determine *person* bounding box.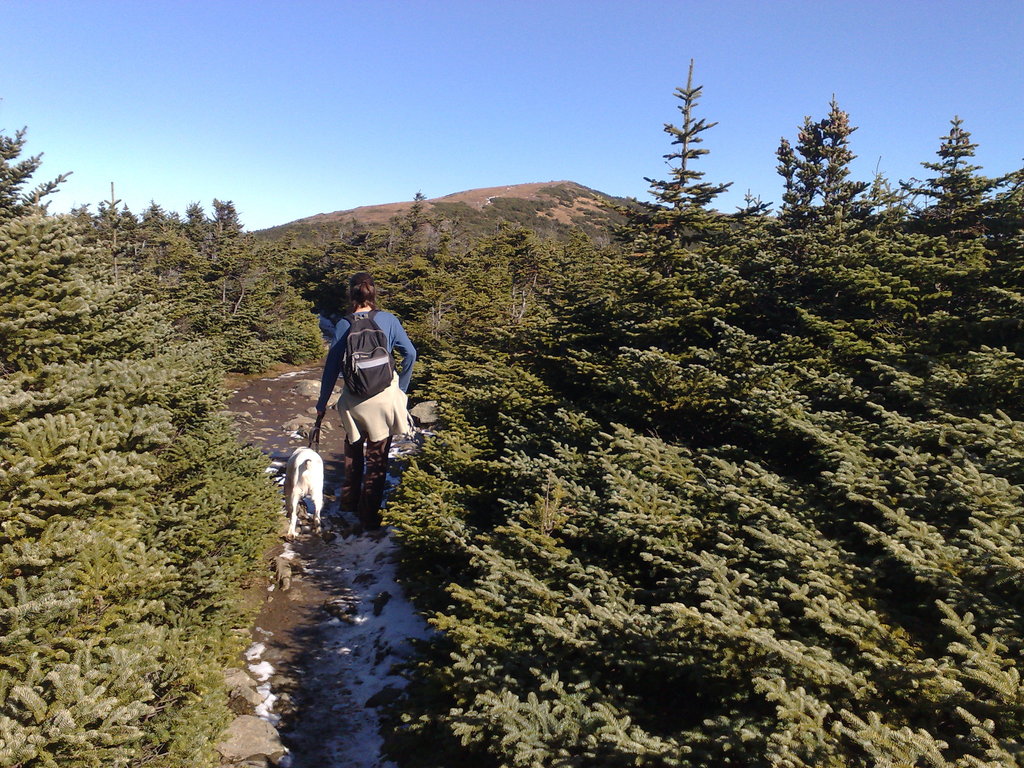
Determined: [312, 273, 413, 527].
